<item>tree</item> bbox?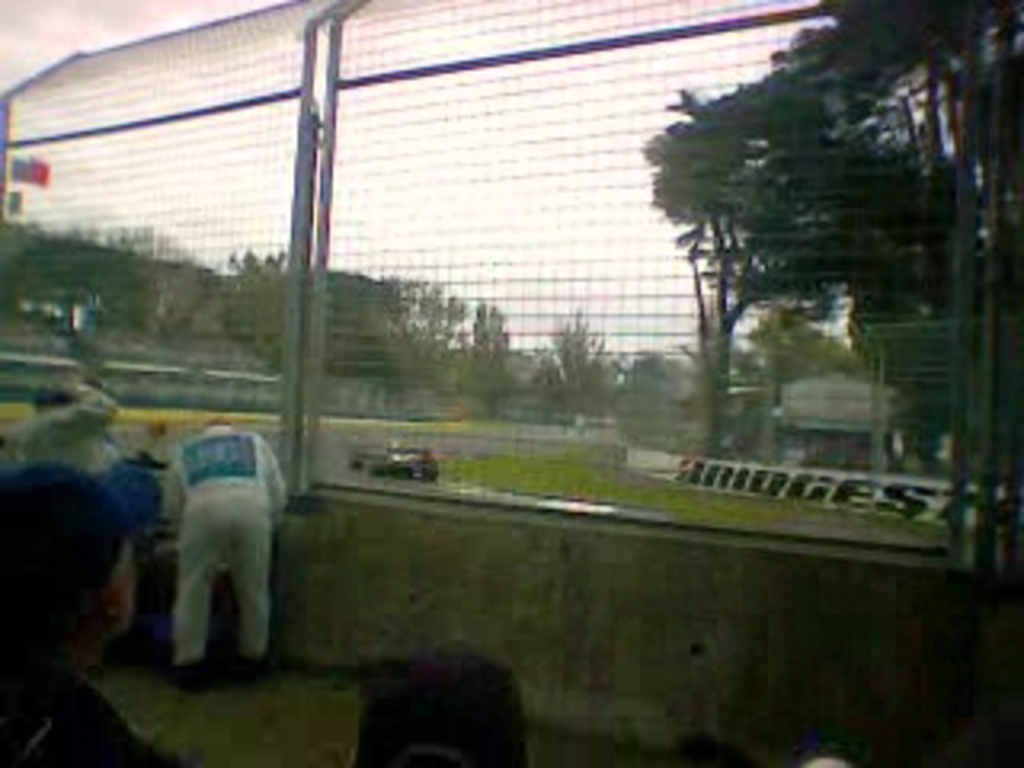
left=637, top=83, right=848, bottom=448
